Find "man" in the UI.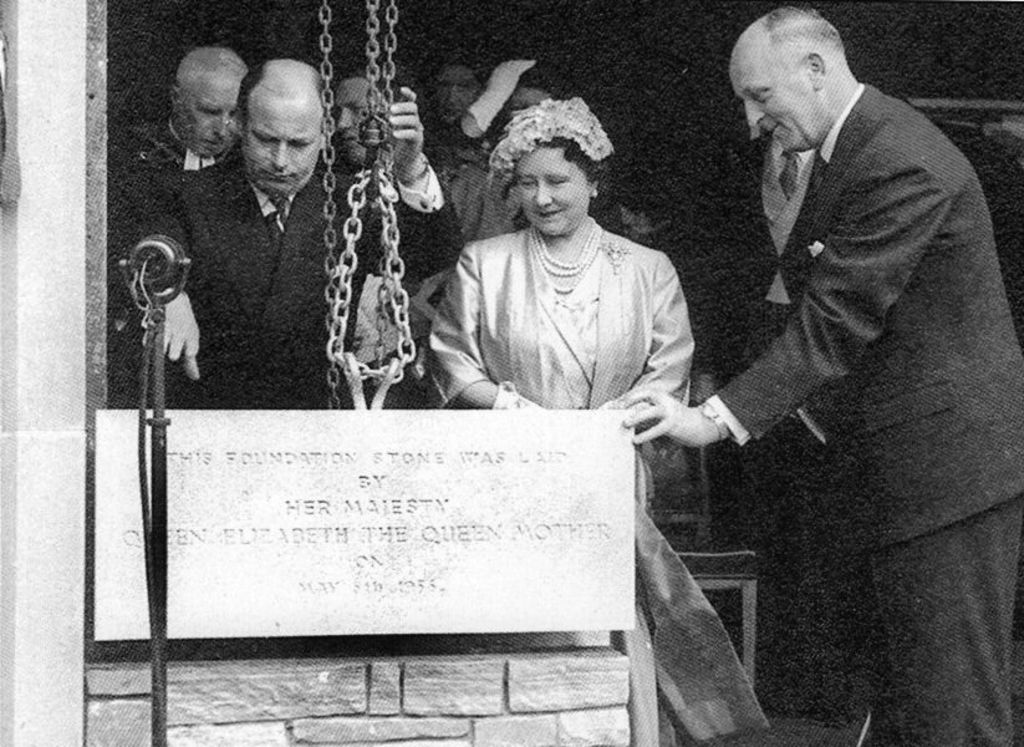
UI element at 314,62,438,374.
